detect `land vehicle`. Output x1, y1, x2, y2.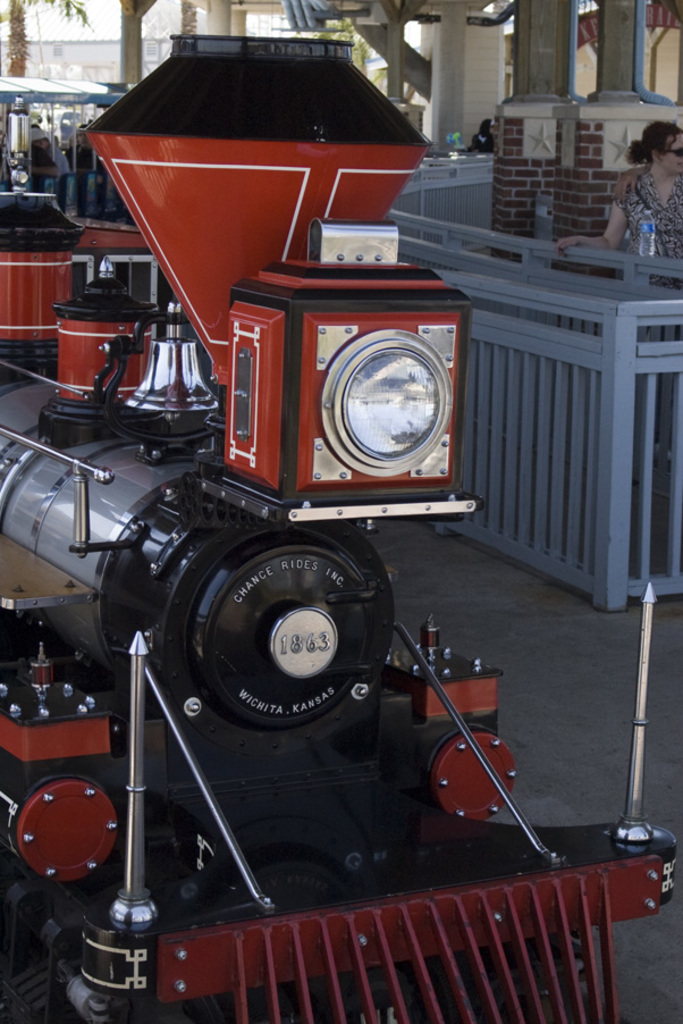
0, 32, 682, 1023.
